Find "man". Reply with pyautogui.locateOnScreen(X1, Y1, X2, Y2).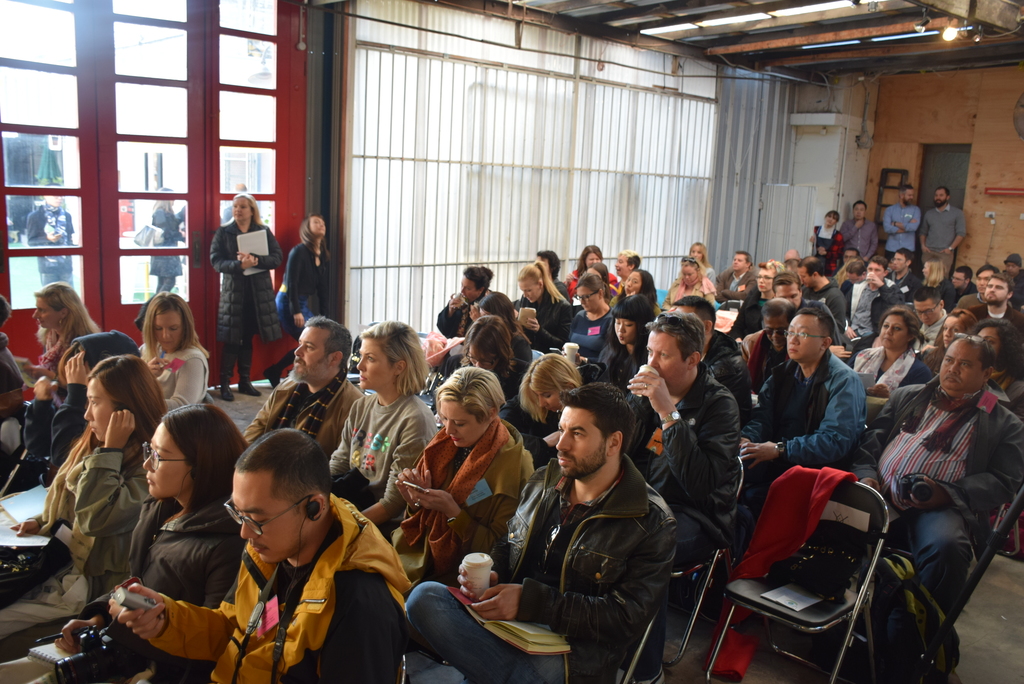
pyautogui.locateOnScreen(424, 395, 693, 680).
